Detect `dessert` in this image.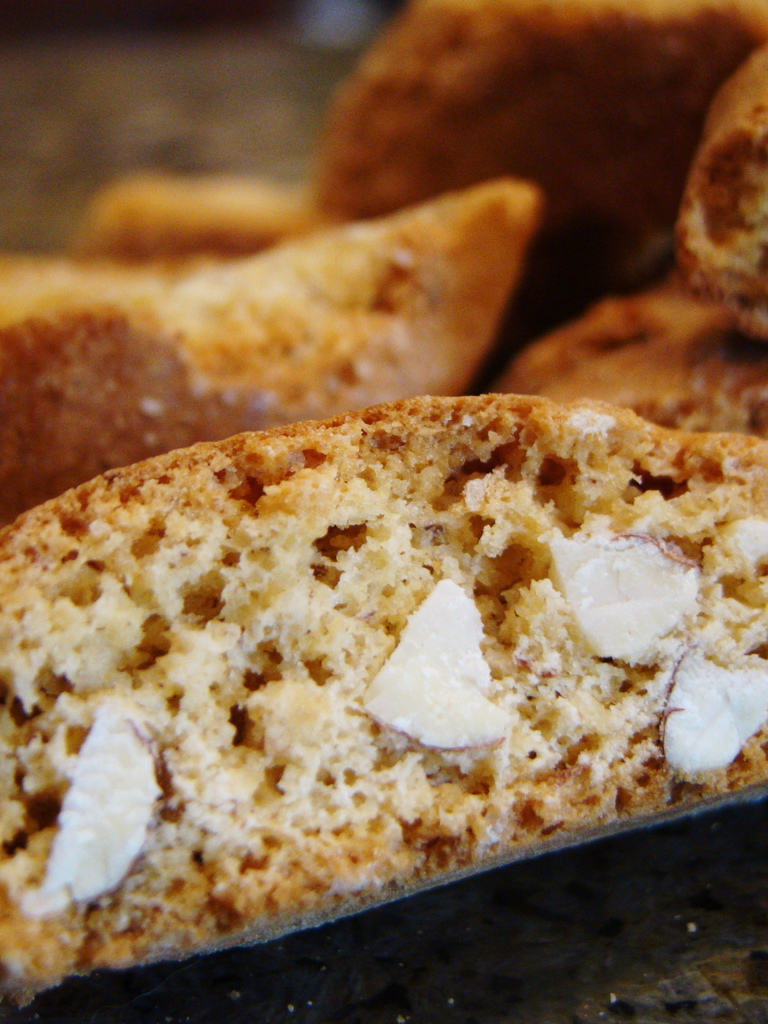
Detection: pyautogui.locateOnScreen(483, 285, 767, 431).
